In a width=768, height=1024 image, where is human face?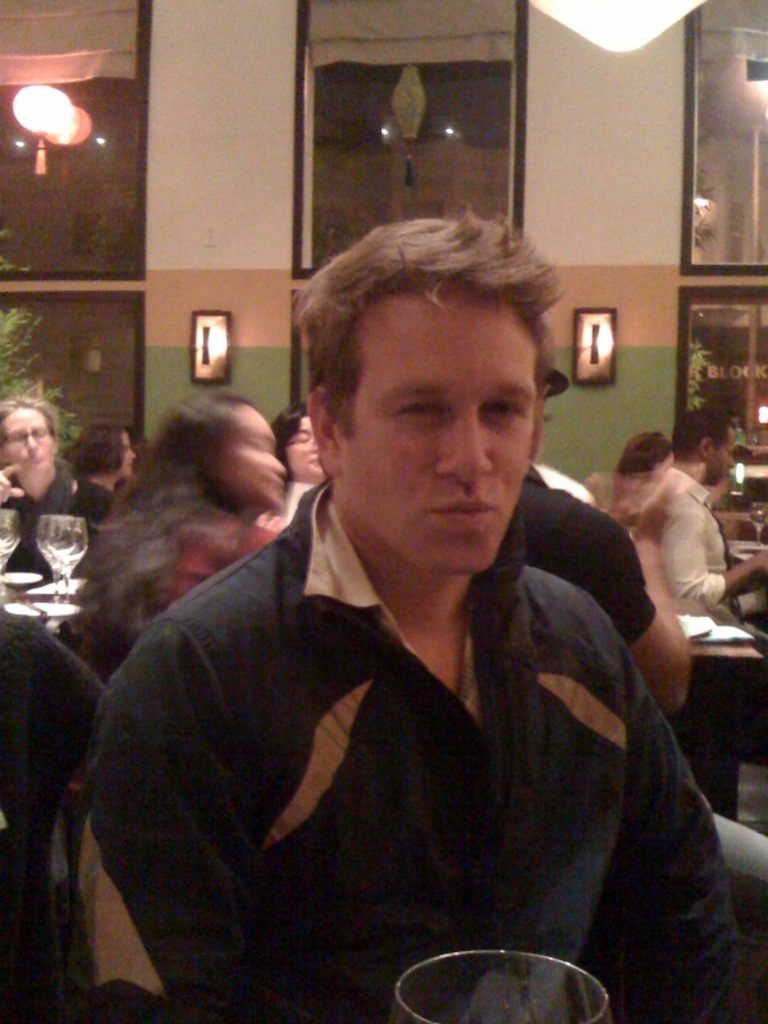
bbox=(712, 429, 739, 490).
